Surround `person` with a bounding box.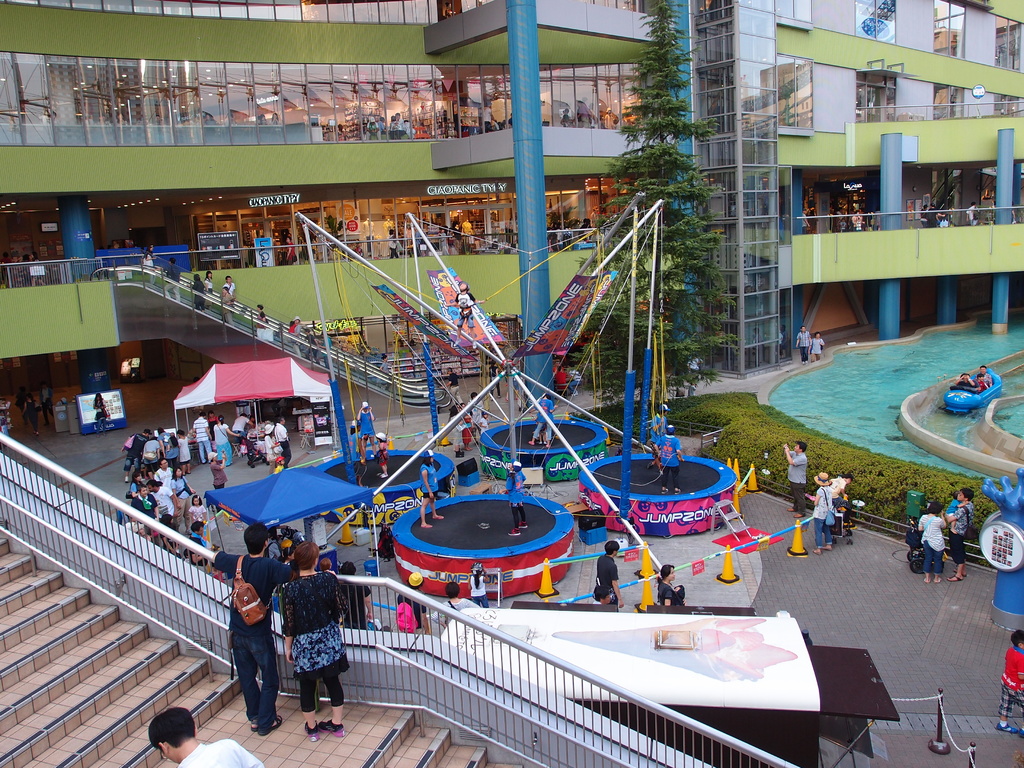
(177,430,189,474).
